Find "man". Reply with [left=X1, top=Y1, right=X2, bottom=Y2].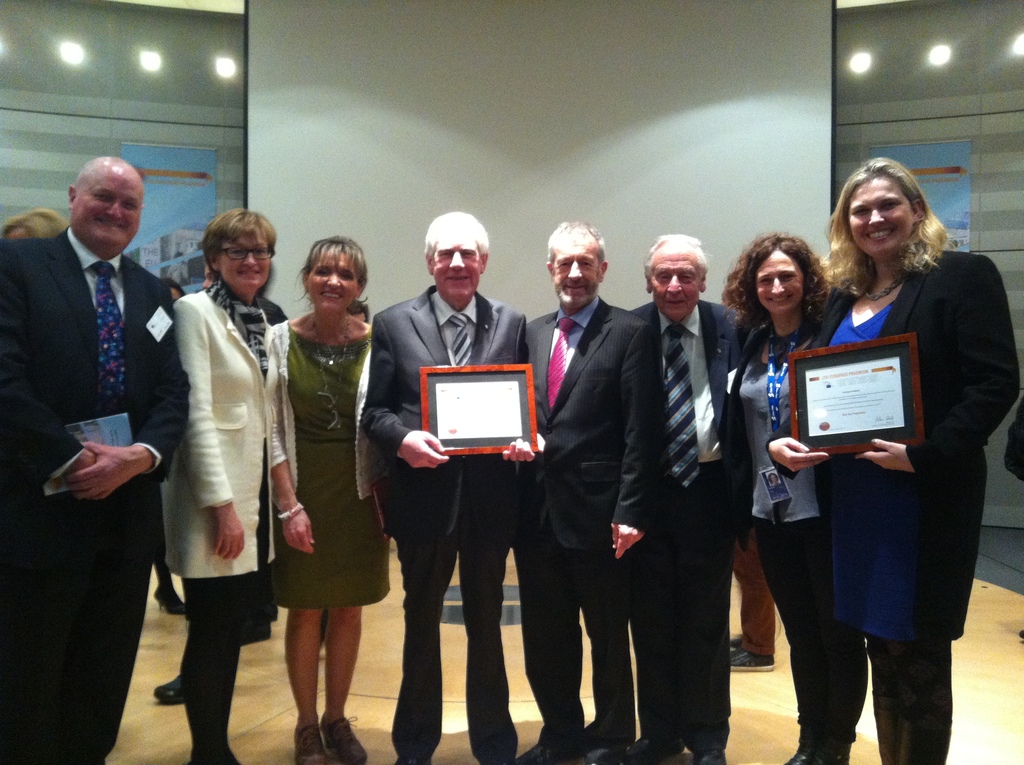
[left=12, top=113, right=186, bottom=720].
